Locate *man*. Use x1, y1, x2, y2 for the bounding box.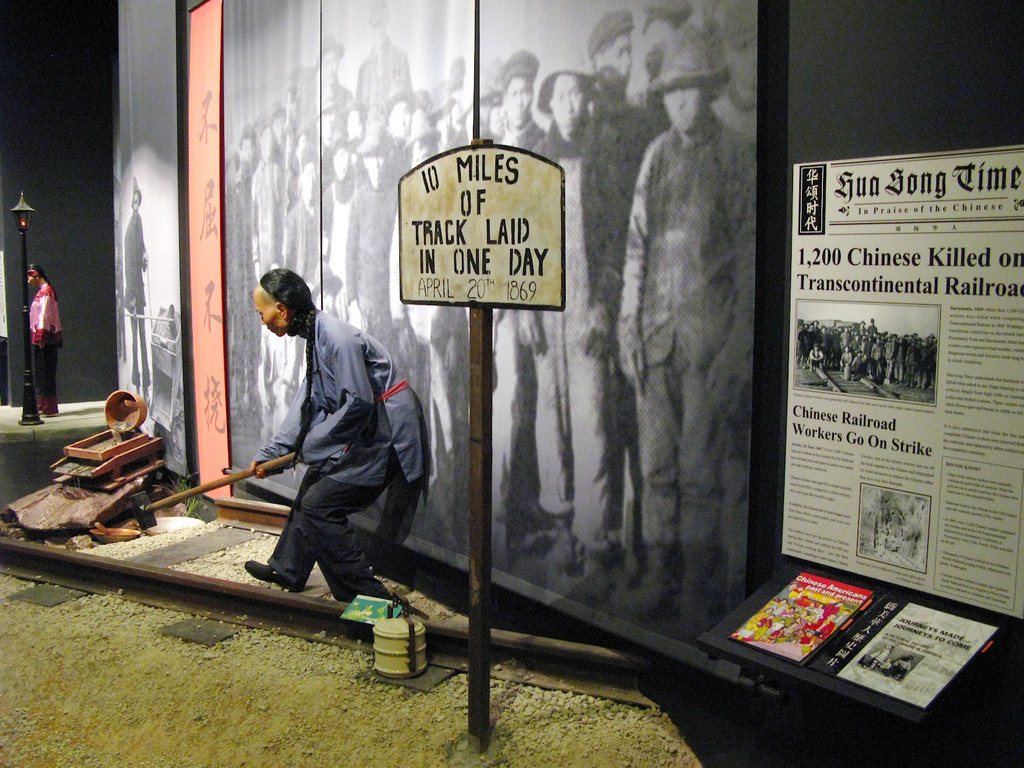
122, 177, 150, 404.
